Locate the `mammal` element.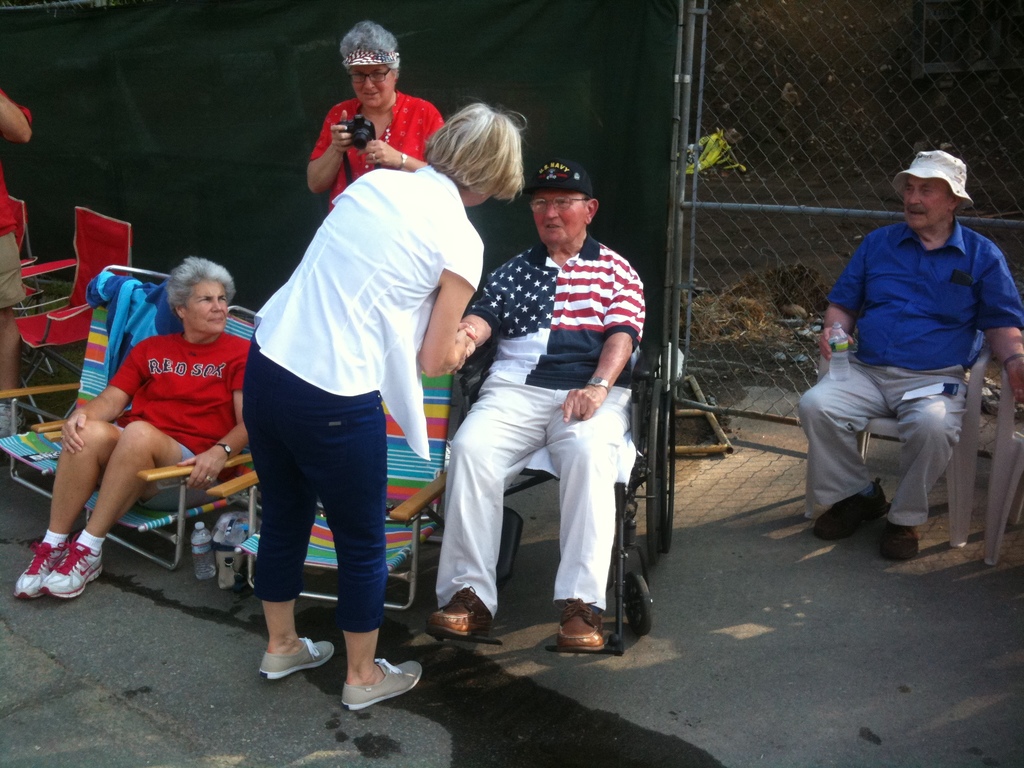
Element bbox: <bbox>427, 156, 652, 653</bbox>.
